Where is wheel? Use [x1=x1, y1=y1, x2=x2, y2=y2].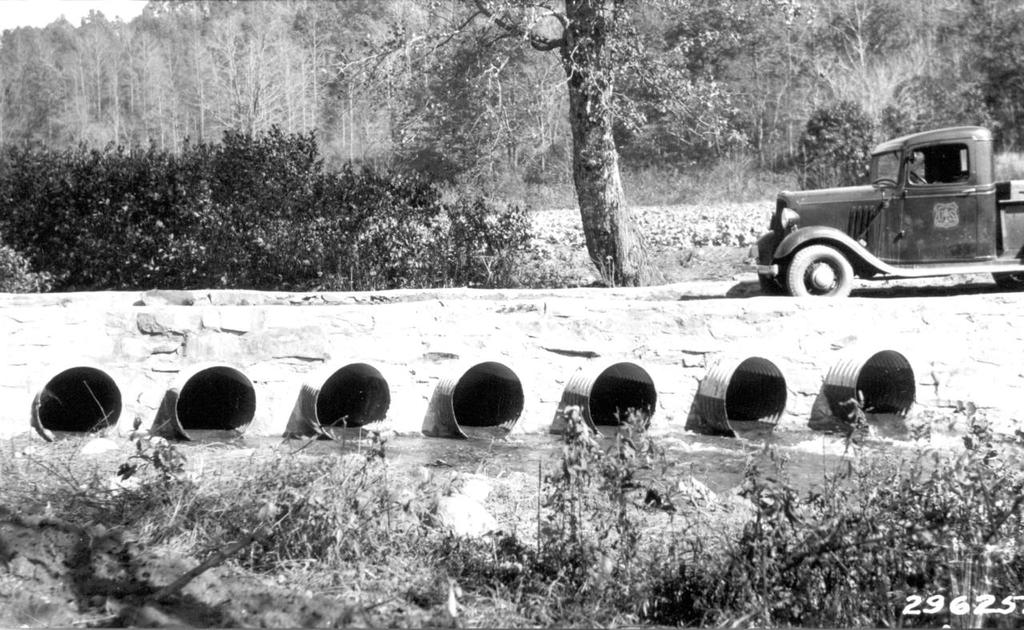
[x1=994, y1=269, x2=1023, y2=287].
